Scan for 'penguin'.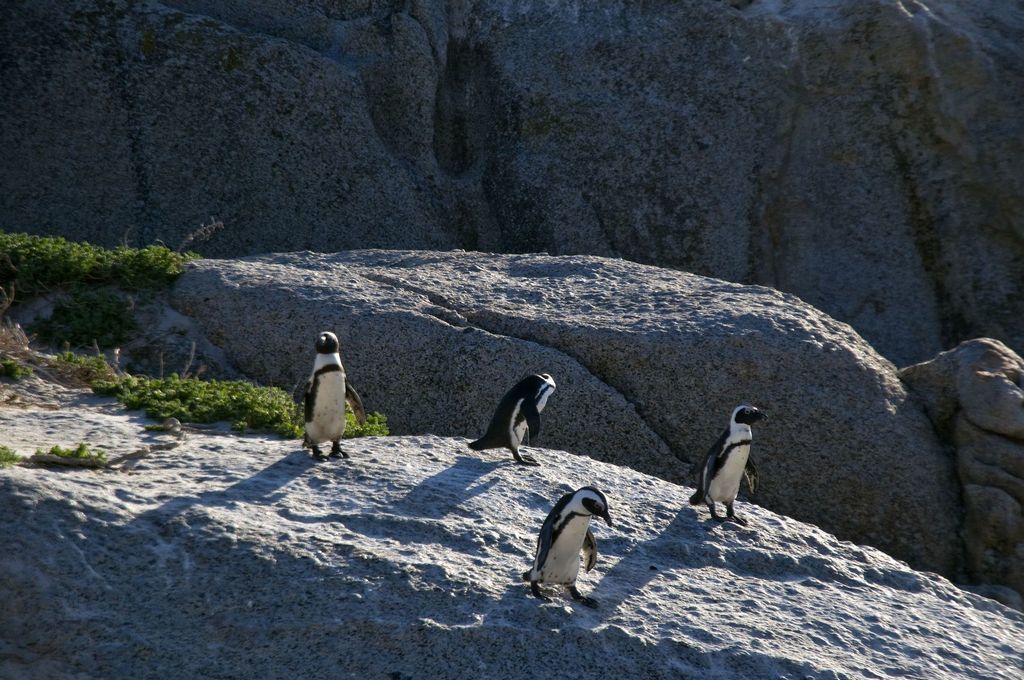
Scan result: <box>468,369,557,470</box>.
